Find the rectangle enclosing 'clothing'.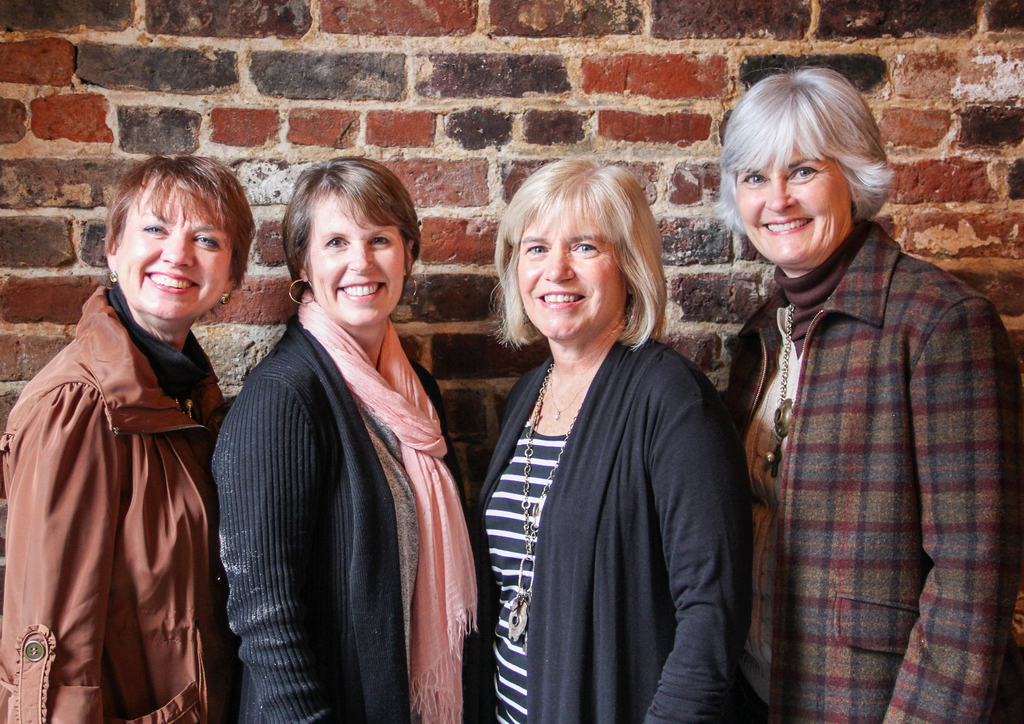
<box>717,218,1020,723</box>.
